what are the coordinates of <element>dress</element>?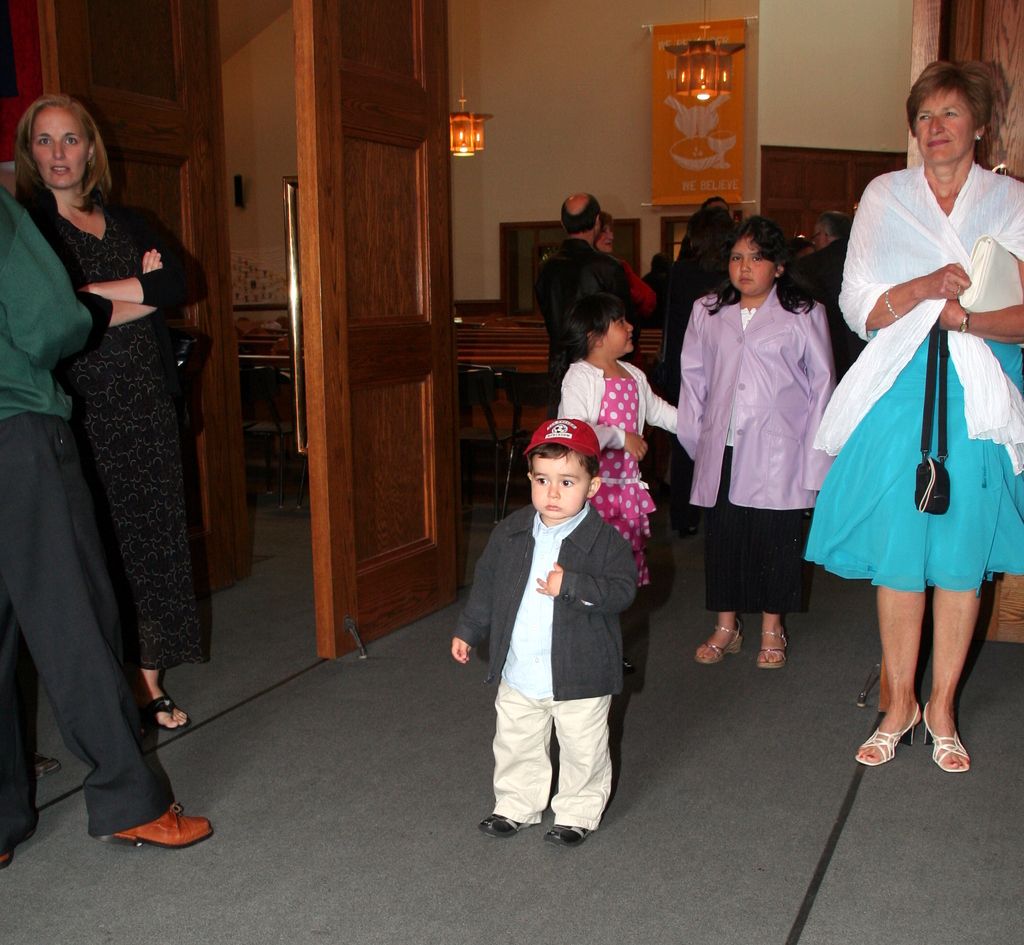
detection(798, 172, 1023, 611).
